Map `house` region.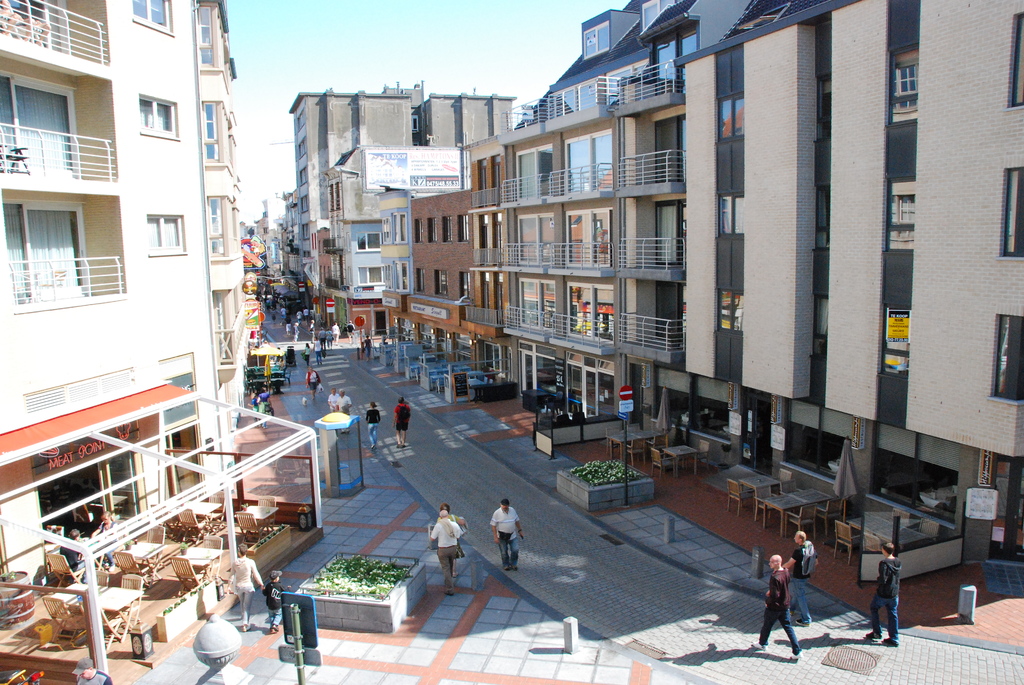
Mapped to 392/187/467/345.
